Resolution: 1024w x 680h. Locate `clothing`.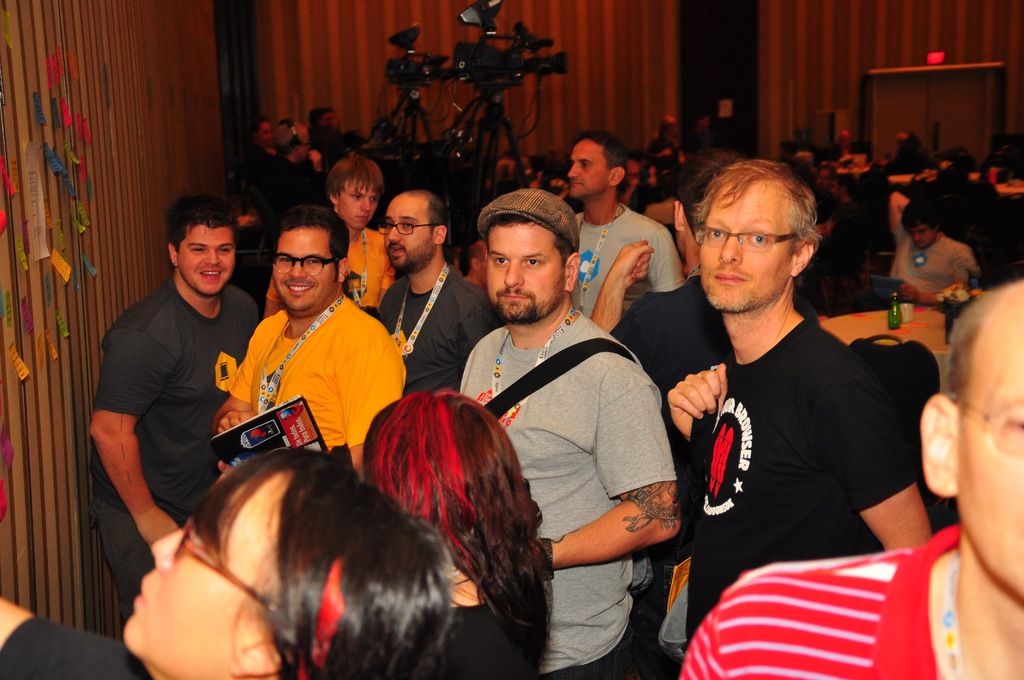
(545,622,630,679).
